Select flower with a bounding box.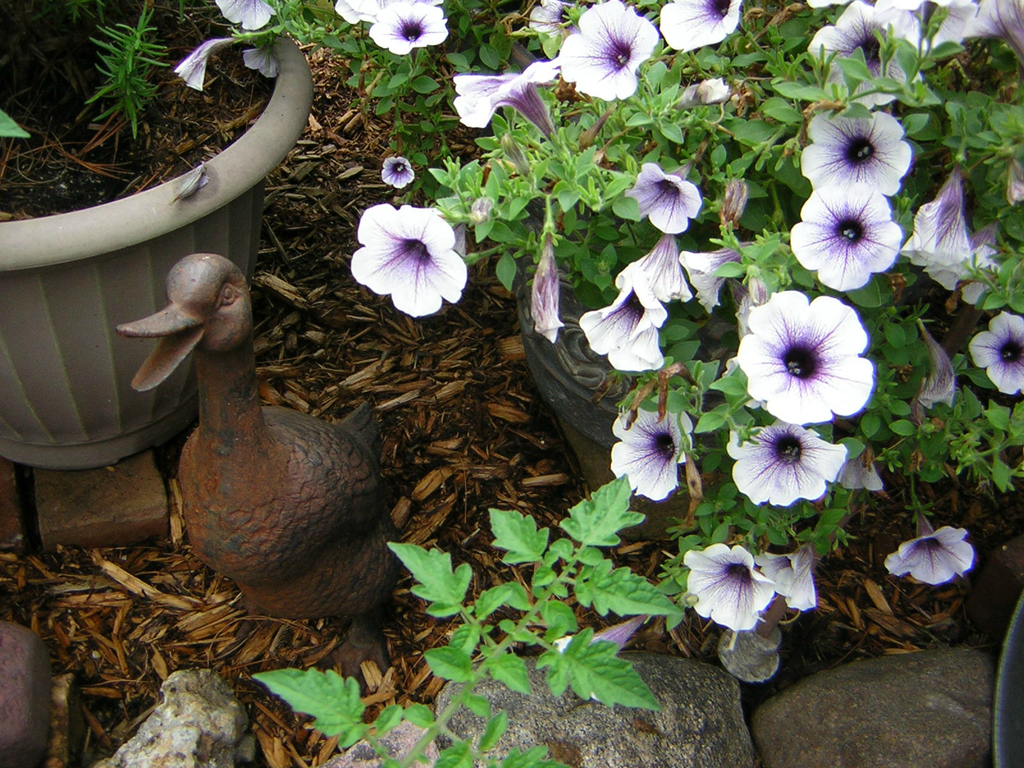
[left=615, top=230, right=691, bottom=299].
